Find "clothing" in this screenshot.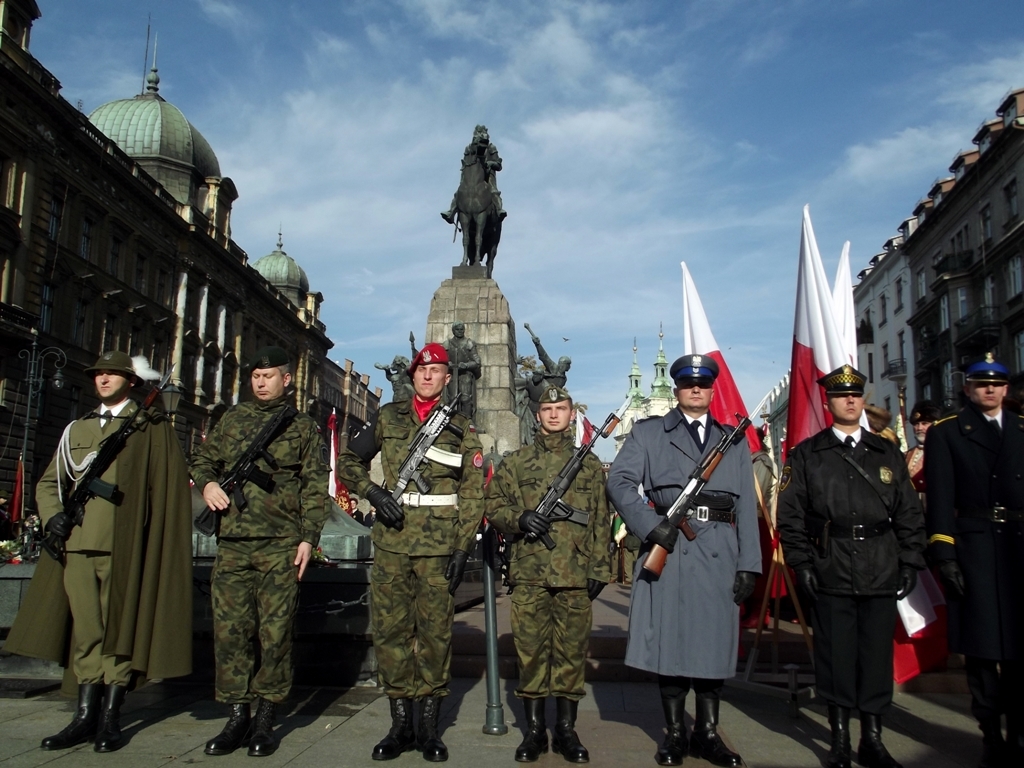
The bounding box for "clothing" is rect(485, 429, 621, 703).
